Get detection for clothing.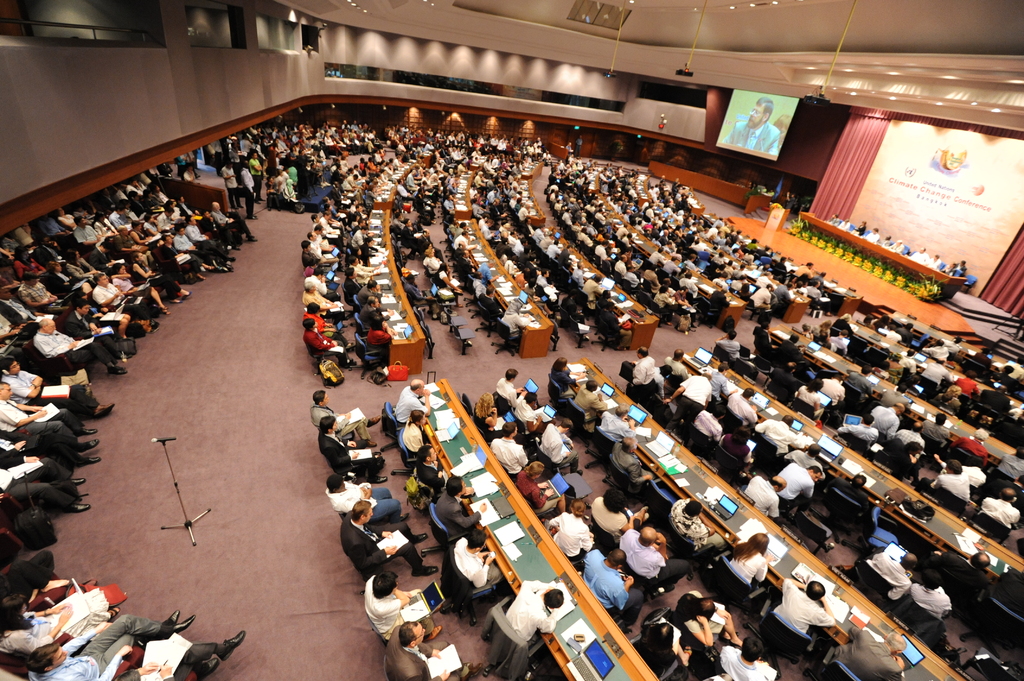
Detection: [left=588, top=493, right=634, bottom=538].
